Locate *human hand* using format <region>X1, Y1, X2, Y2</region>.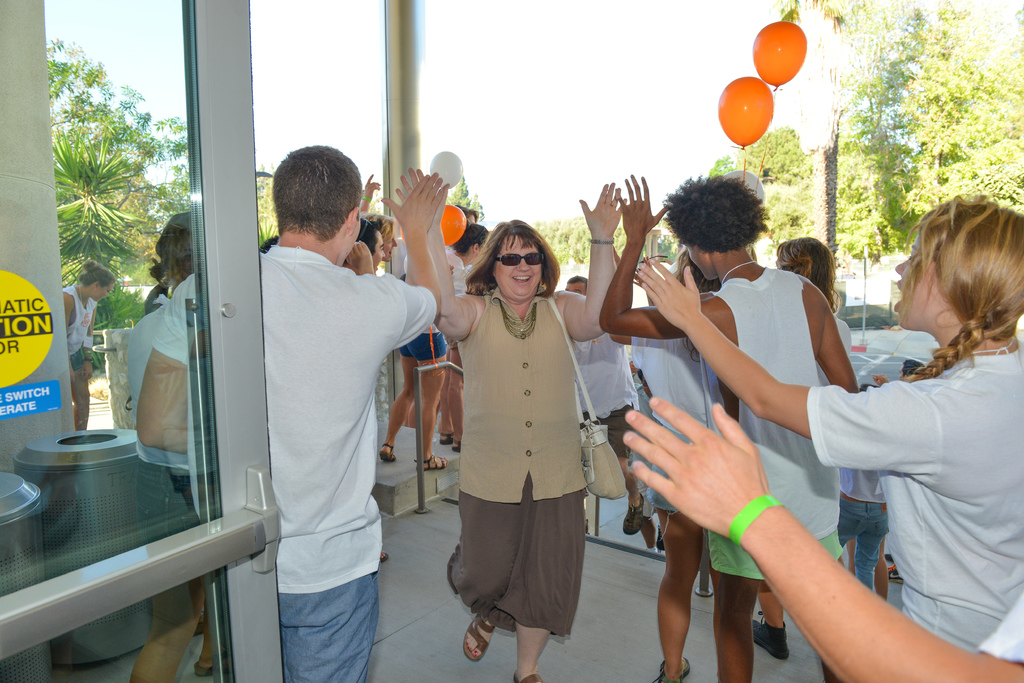
<region>614, 172, 675, 247</region>.
